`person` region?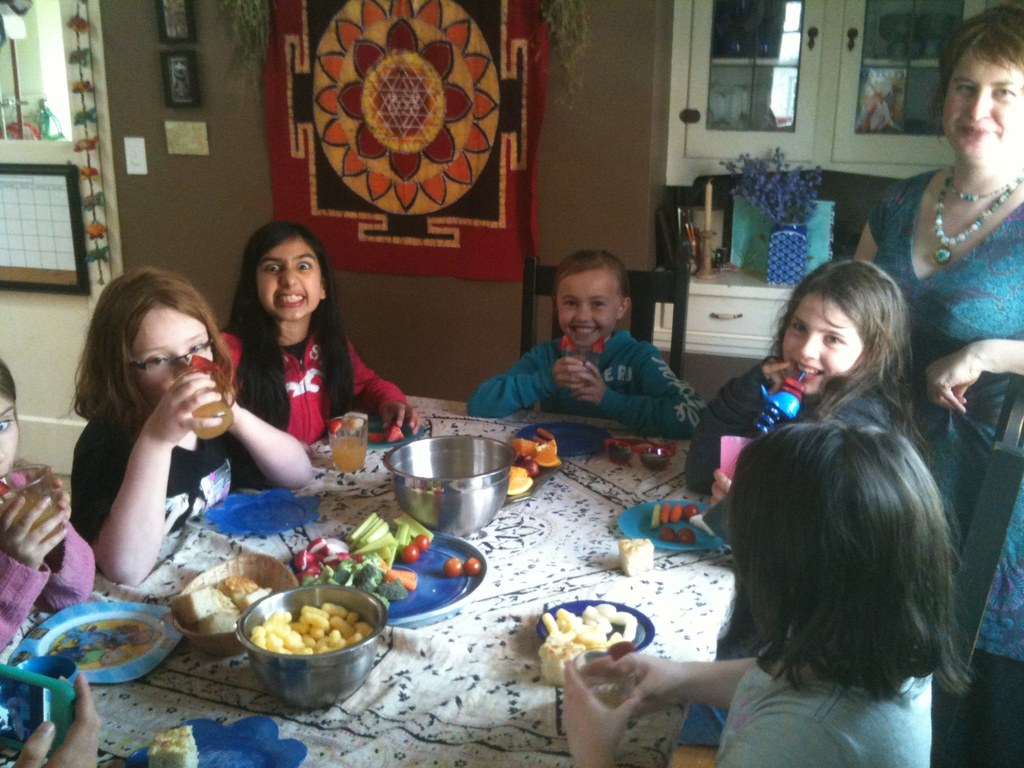
<box>0,364,102,671</box>
